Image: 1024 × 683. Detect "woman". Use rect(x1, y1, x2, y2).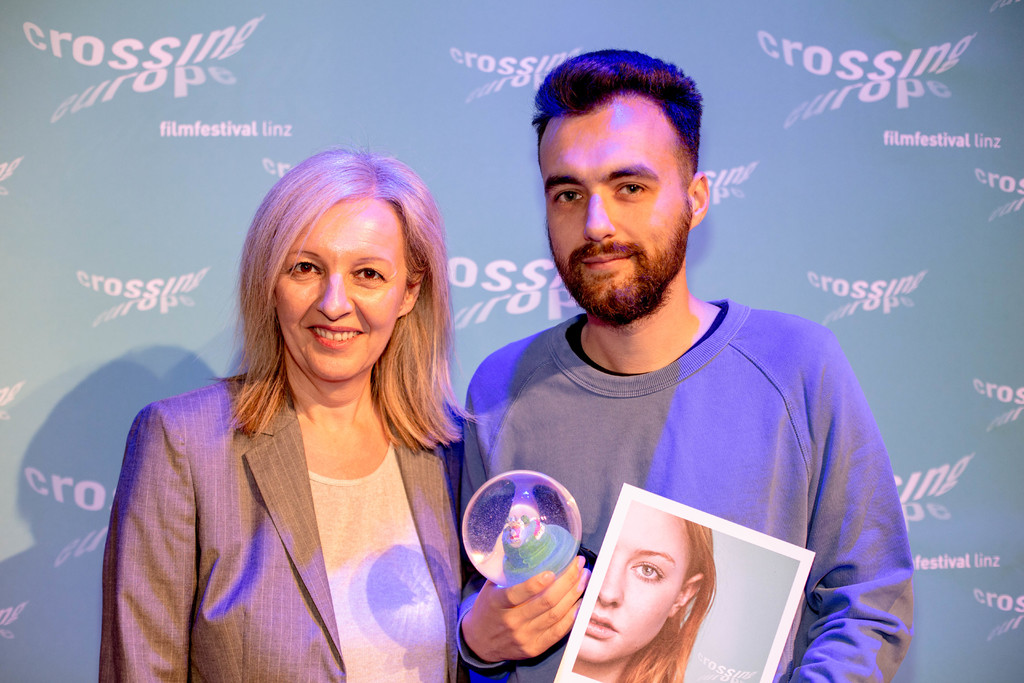
rect(87, 150, 515, 682).
